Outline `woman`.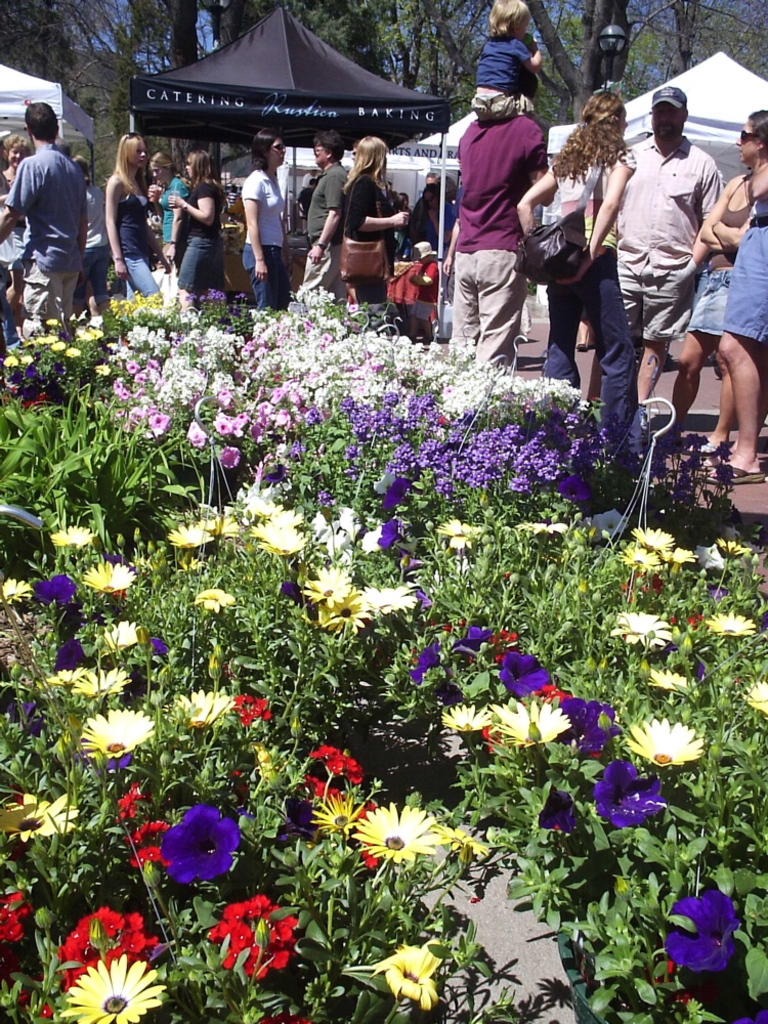
Outline: 437 172 458 213.
